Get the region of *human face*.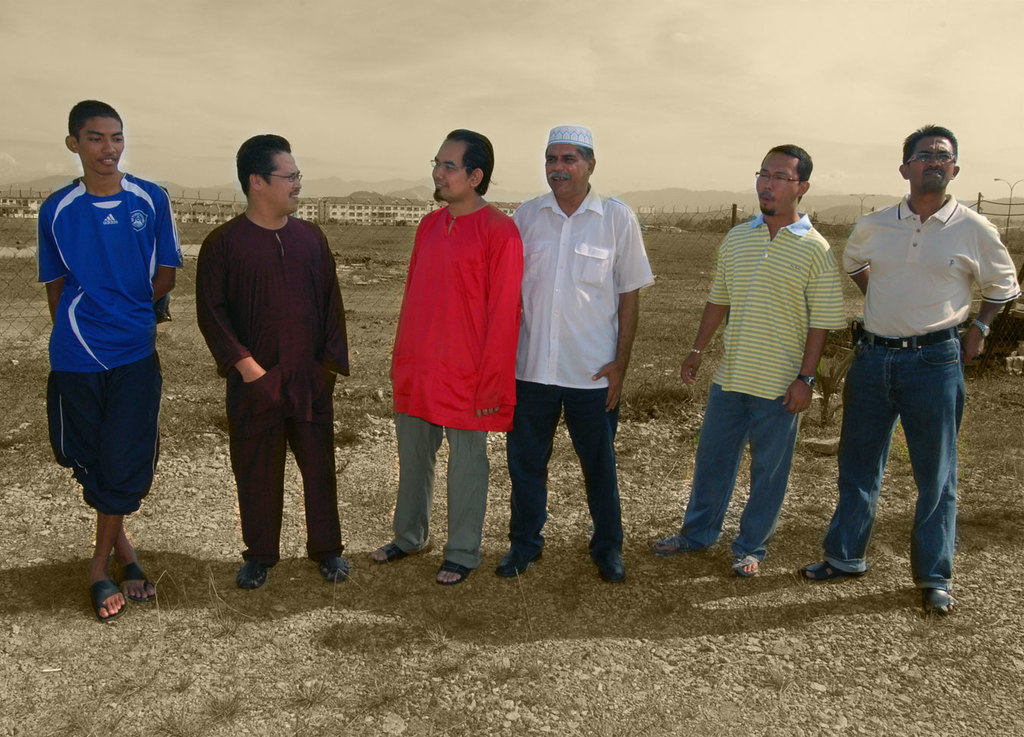
82, 121, 124, 171.
